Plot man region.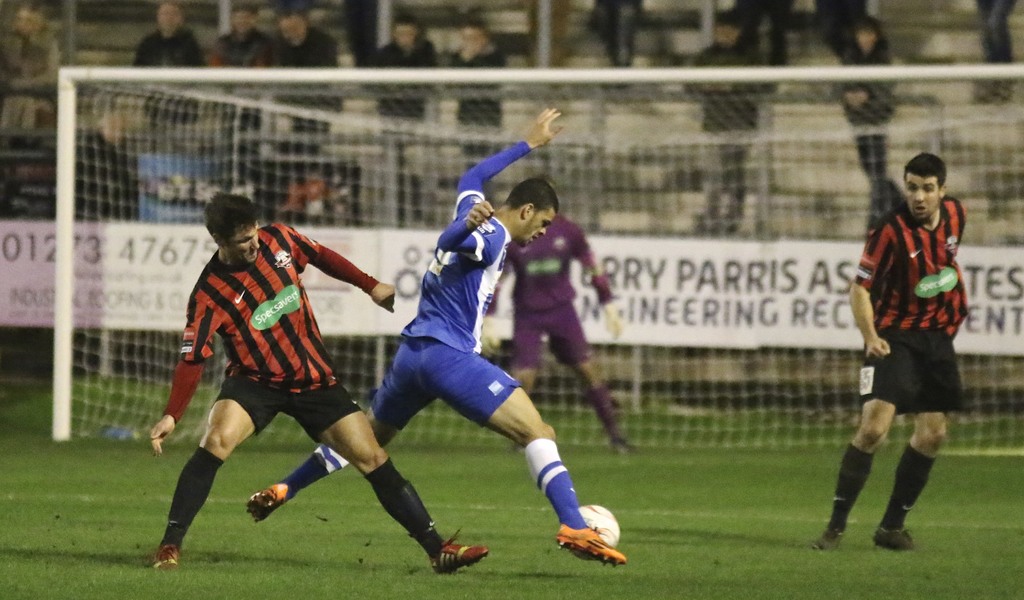
Plotted at locate(823, 0, 882, 53).
